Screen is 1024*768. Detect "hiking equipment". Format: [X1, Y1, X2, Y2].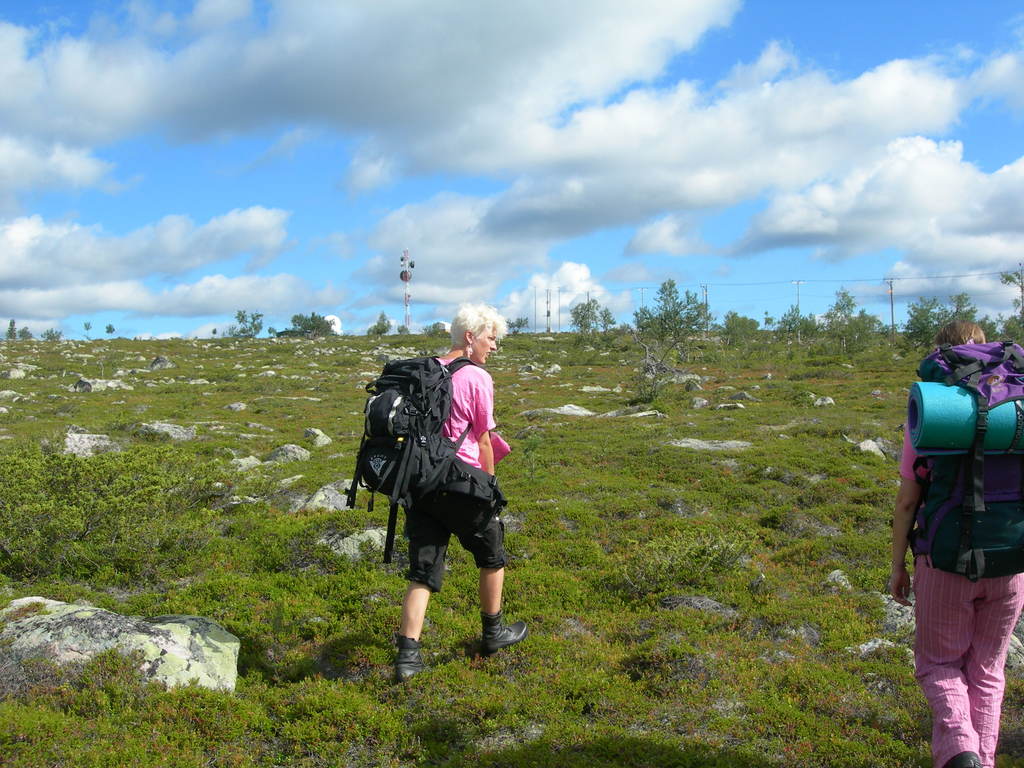
[344, 351, 478, 561].
